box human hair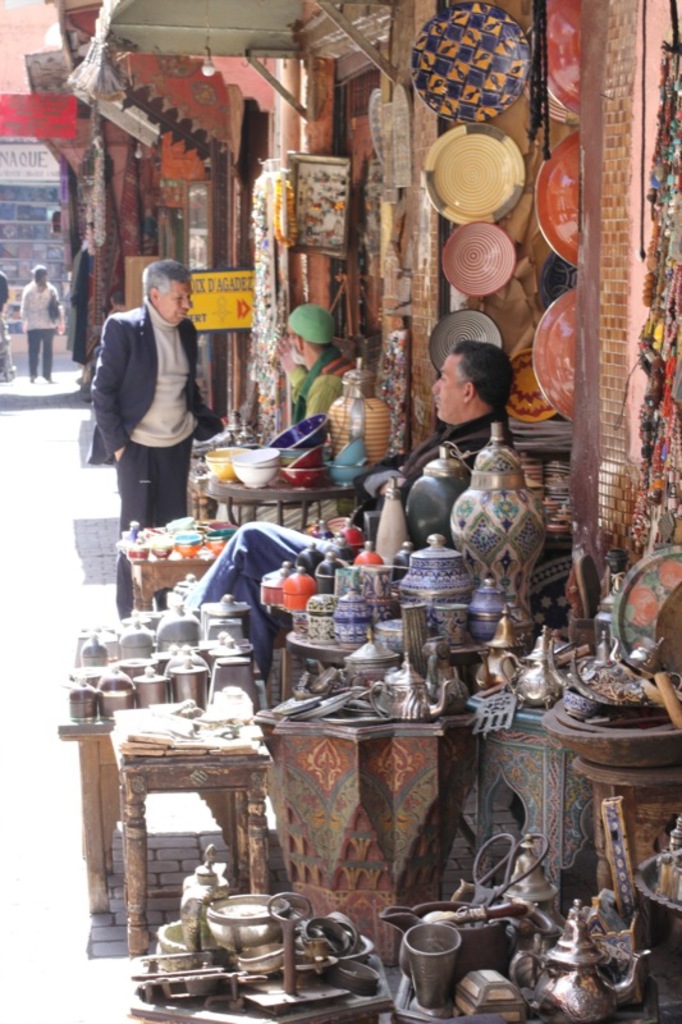
{"left": 32, "top": 266, "right": 46, "bottom": 289}
